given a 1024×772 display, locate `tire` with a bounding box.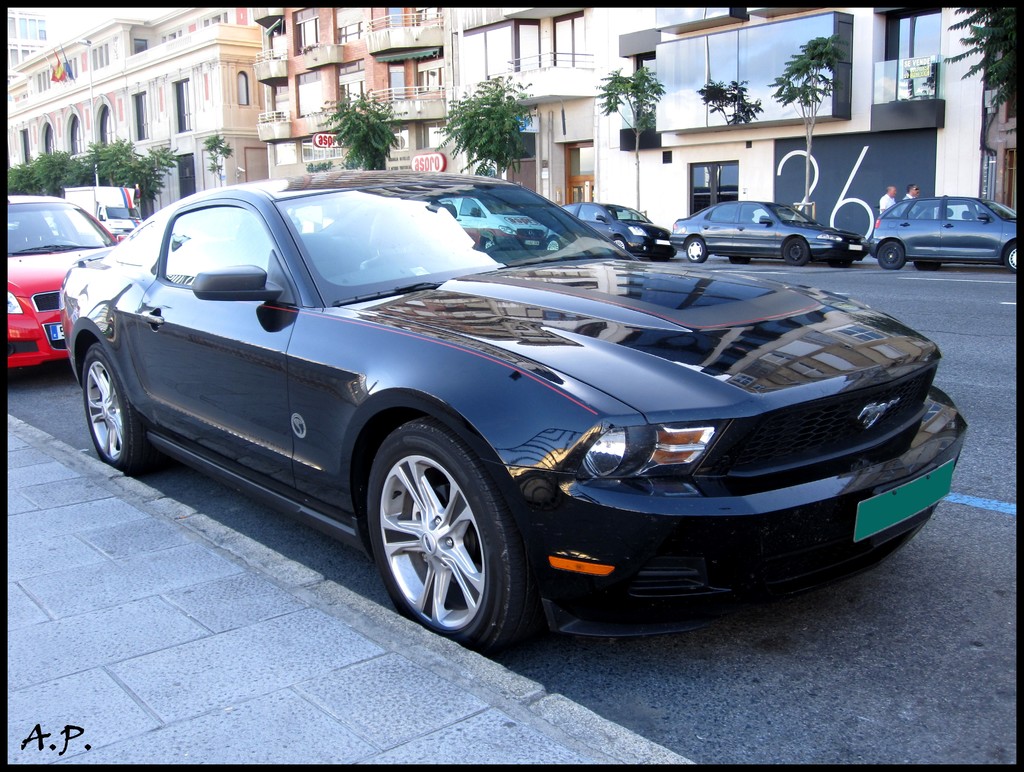
Located: {"x1": 728, "y1": 254, "x2": 748, "y2": 263}.
